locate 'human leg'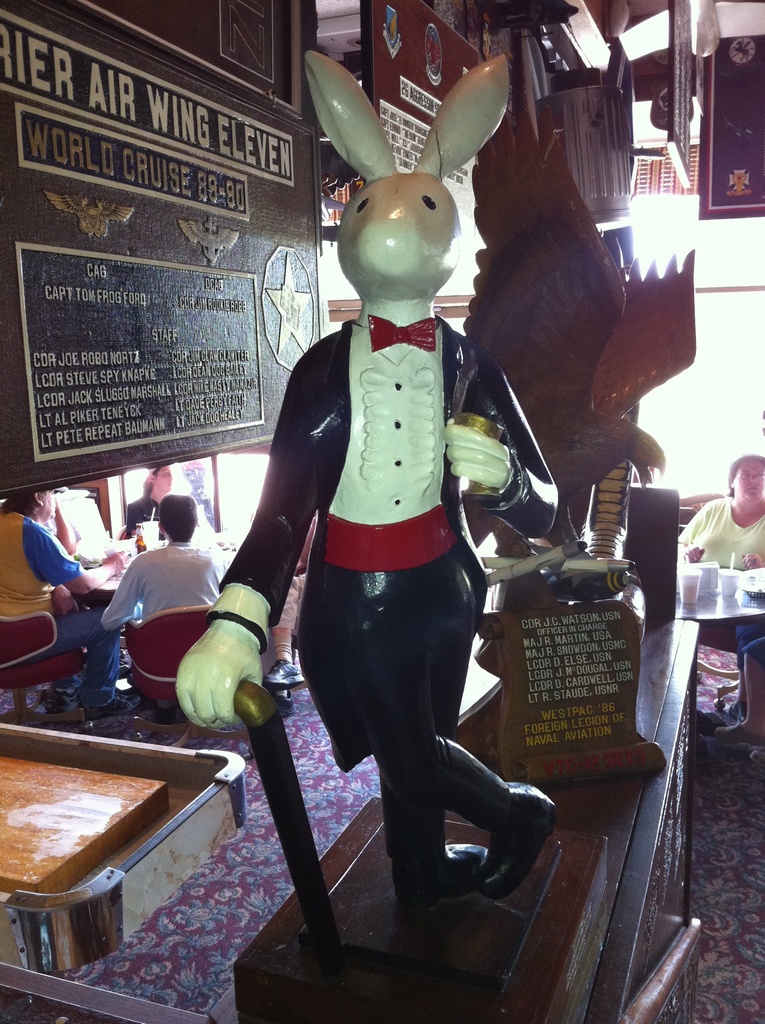
[left=378, top=547, right=476, bottom=898]
